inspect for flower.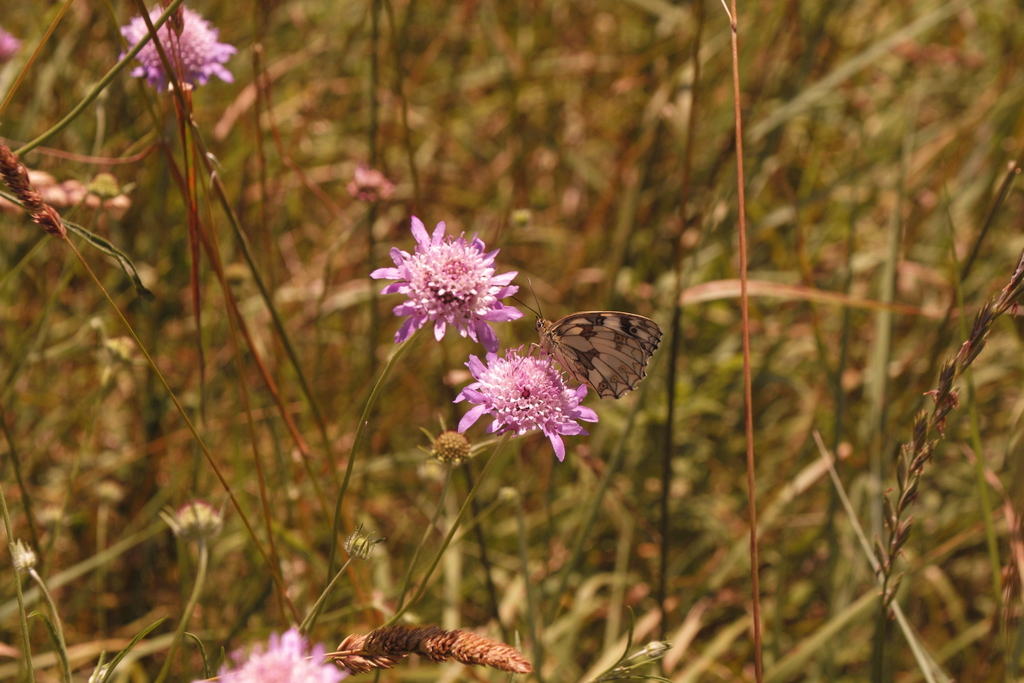
Inspection: {"left": 450, "top": 347, "right": 598, "bottom": 467}.
